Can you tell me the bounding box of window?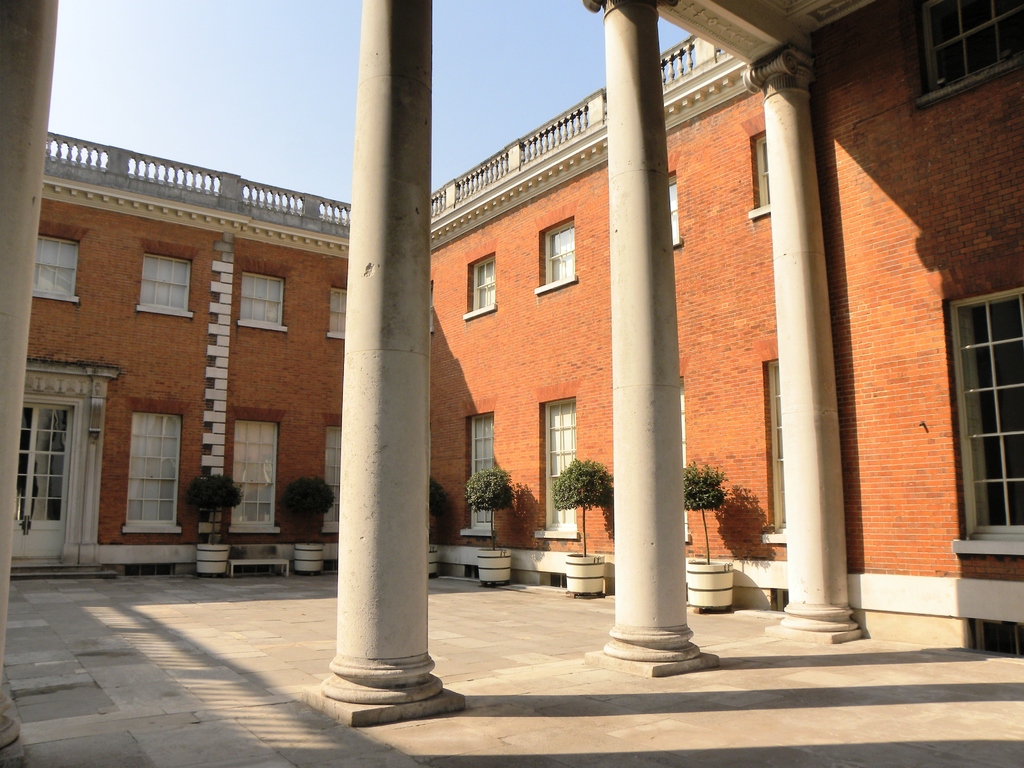
pyautogui.locateOnScreen(463, 410, 498, 536).
